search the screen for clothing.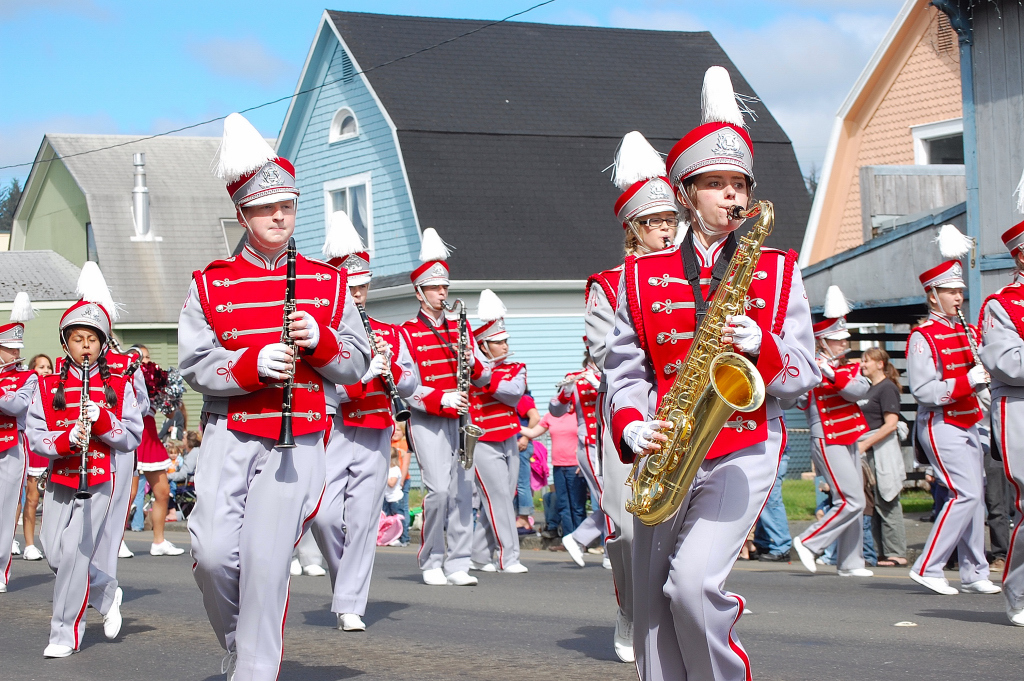
Found at (565,367,593,540).
